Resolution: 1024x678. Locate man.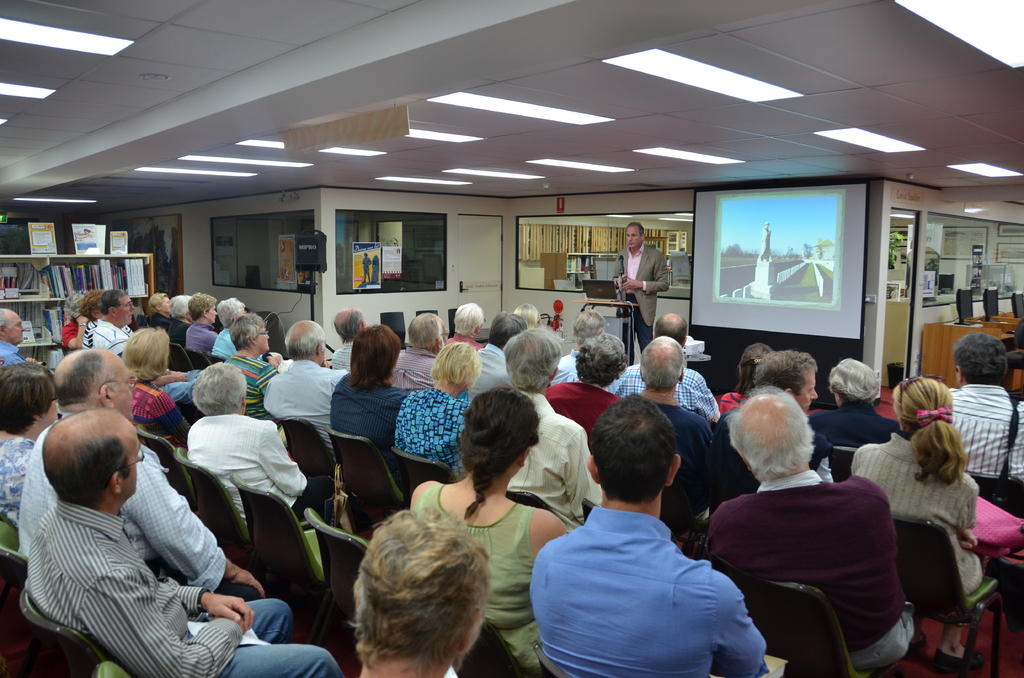
box(269, 318, 339, 456).
